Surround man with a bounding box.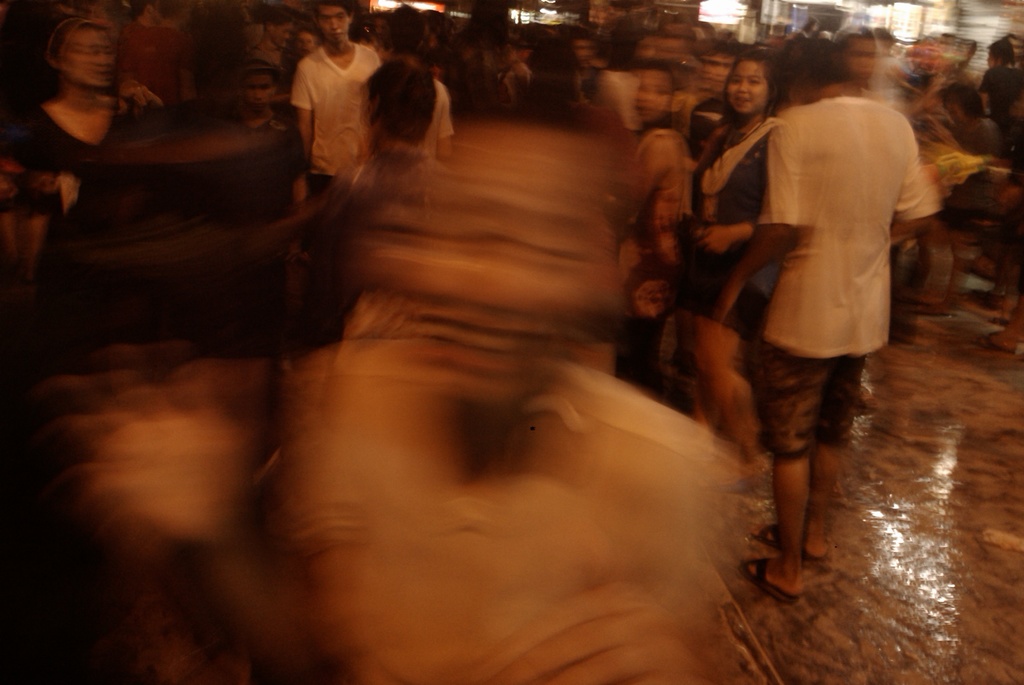
289:0:383:200.
